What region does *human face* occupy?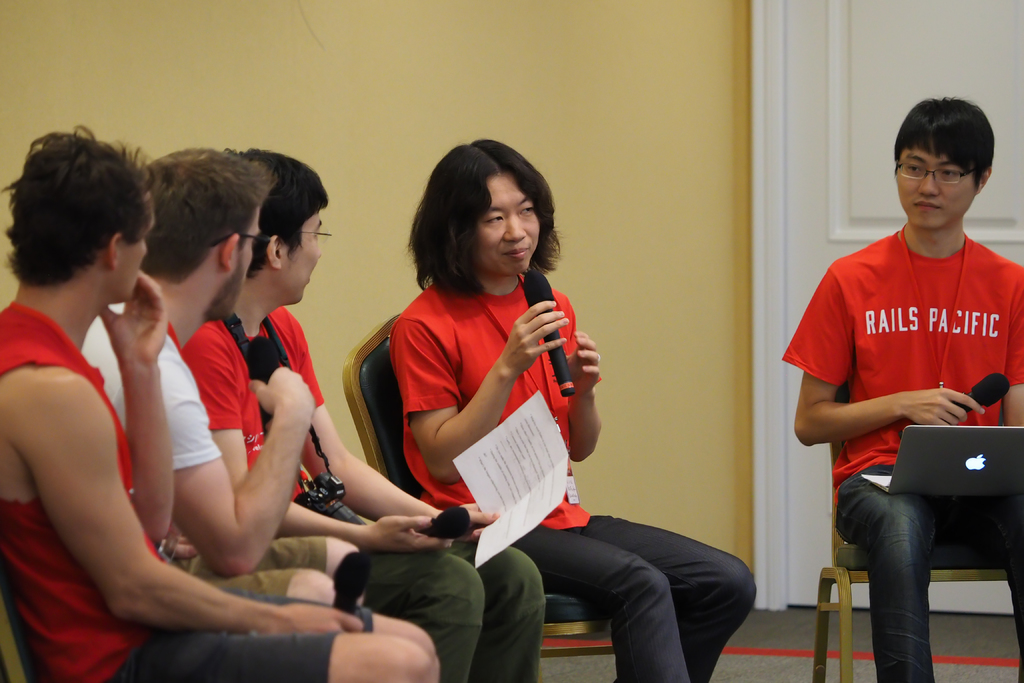
box=[117, 189, 153, 304].
